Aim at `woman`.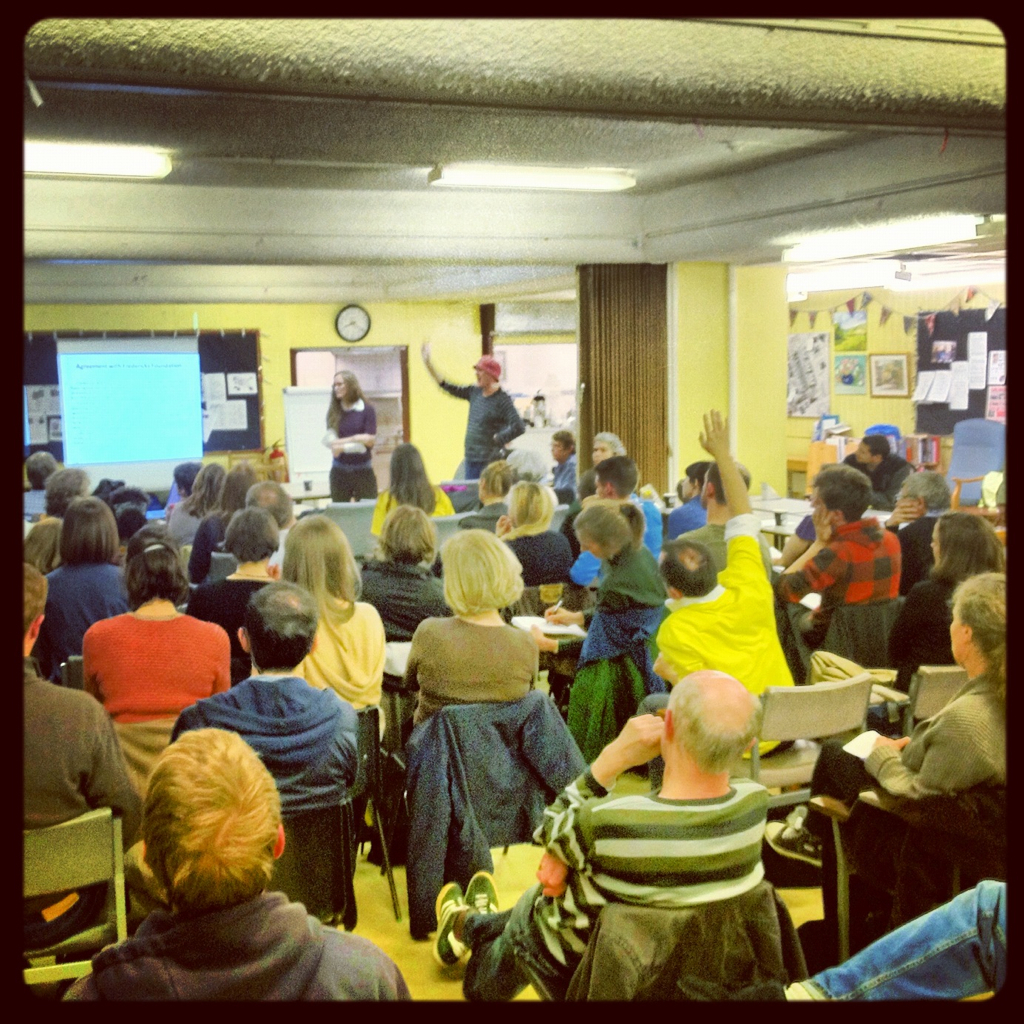
Aimed at detection(891, 513, 1004, 696).
